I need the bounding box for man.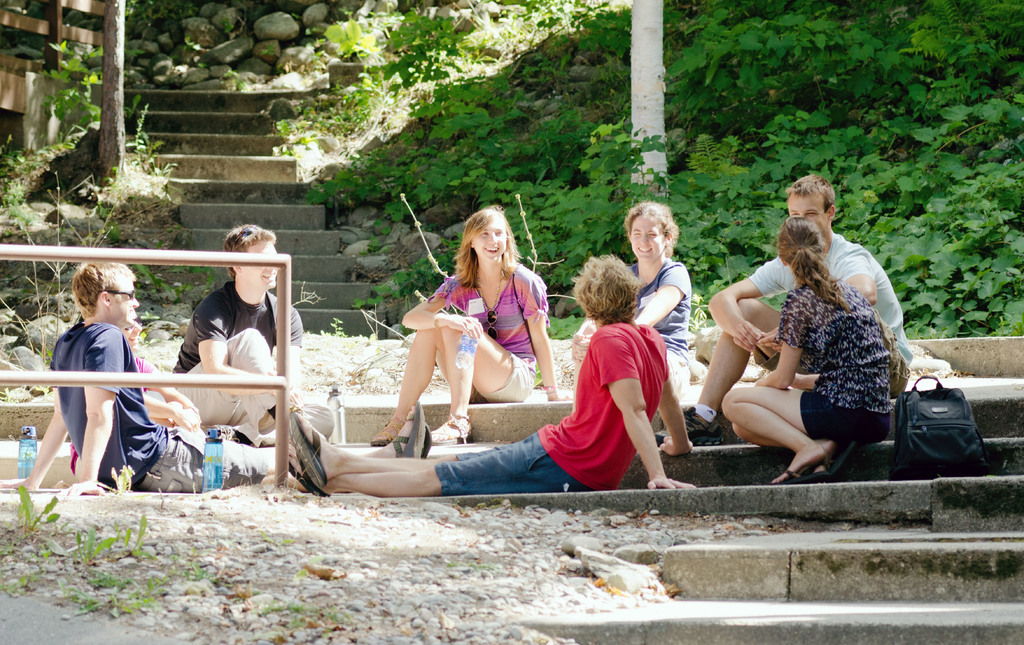
Here it is: [left=286, top=250, right=694, bottom=491].
